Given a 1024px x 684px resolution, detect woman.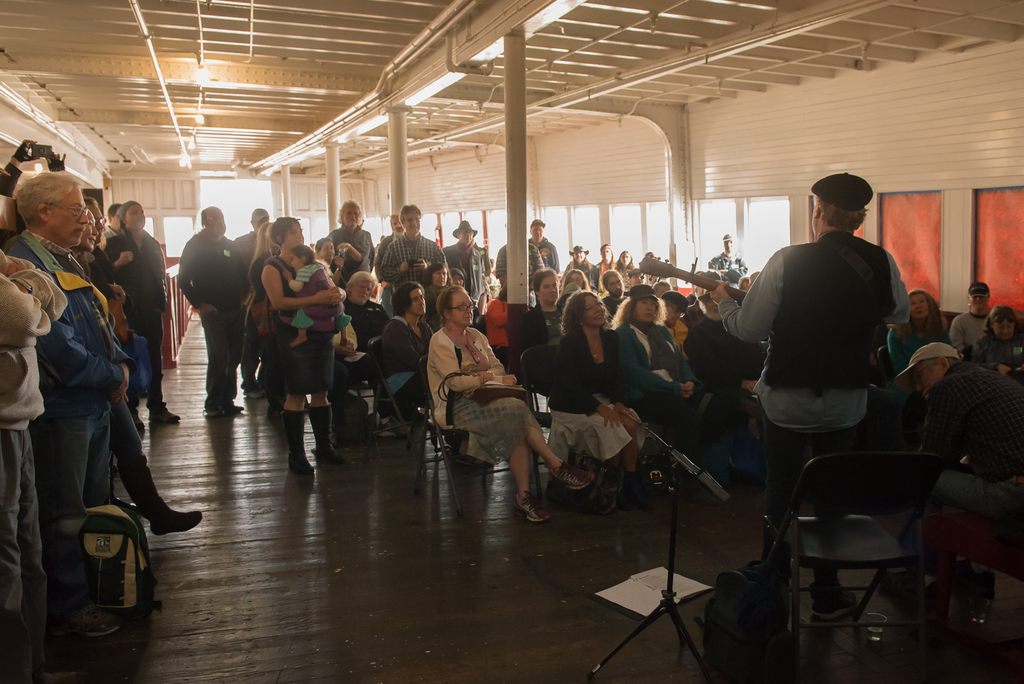
(323,200,378,284).
